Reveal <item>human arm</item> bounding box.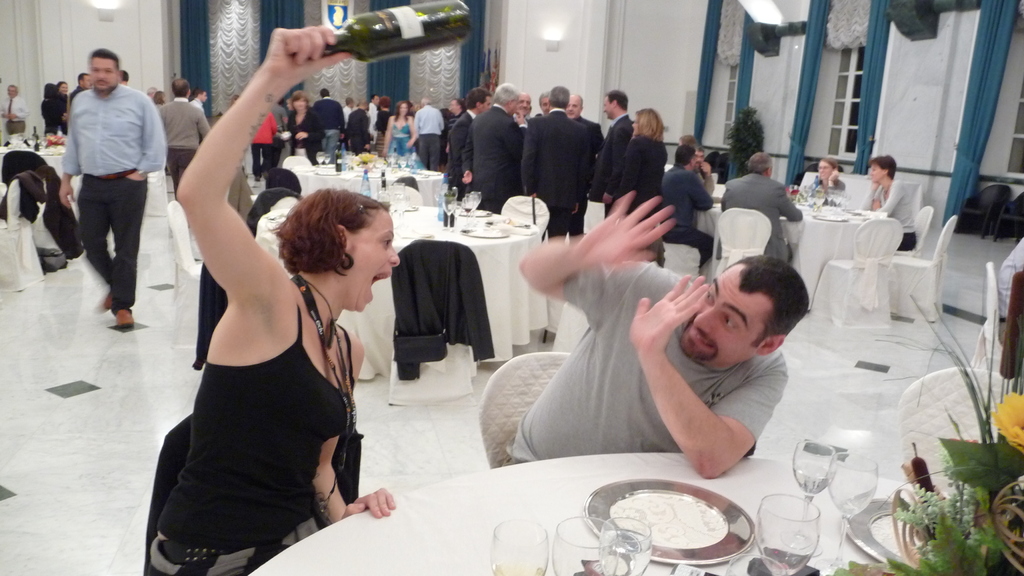
Revealed: (x1=613, y1=123, x2=634, y2=183).
